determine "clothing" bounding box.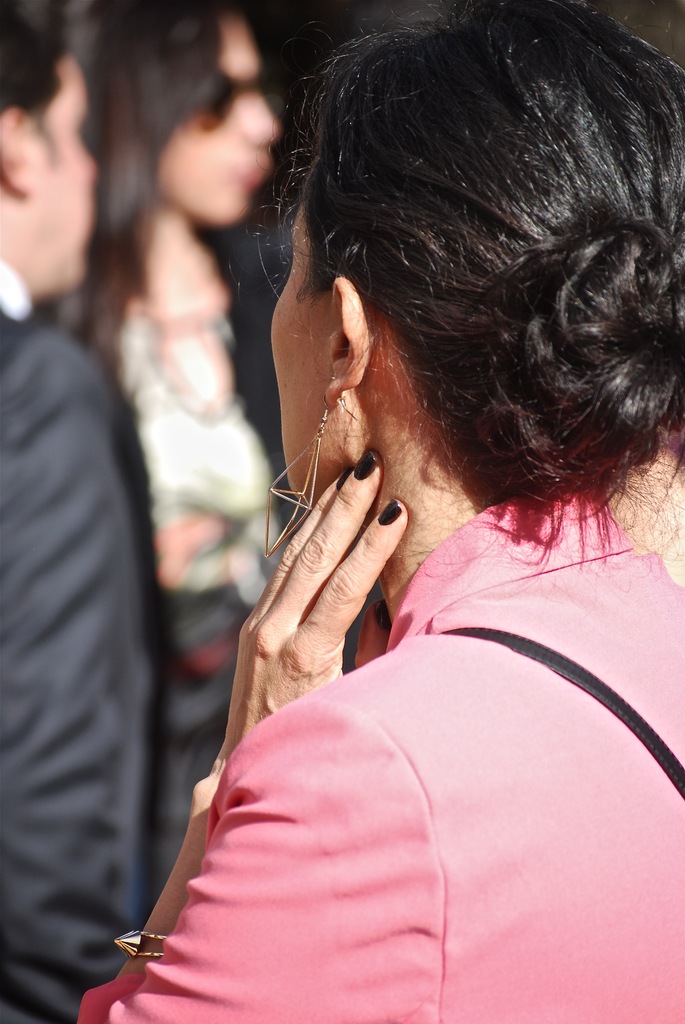
Determined: <region>87, 243, 295, 691</region>.
